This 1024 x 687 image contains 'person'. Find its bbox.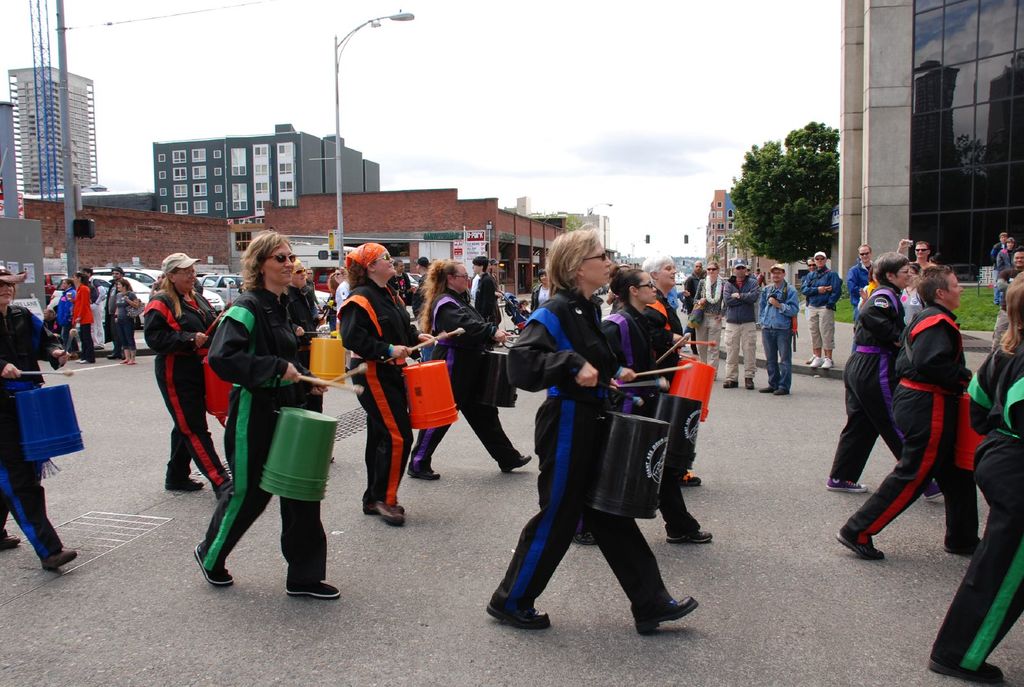
757, 265, 801, 401.
